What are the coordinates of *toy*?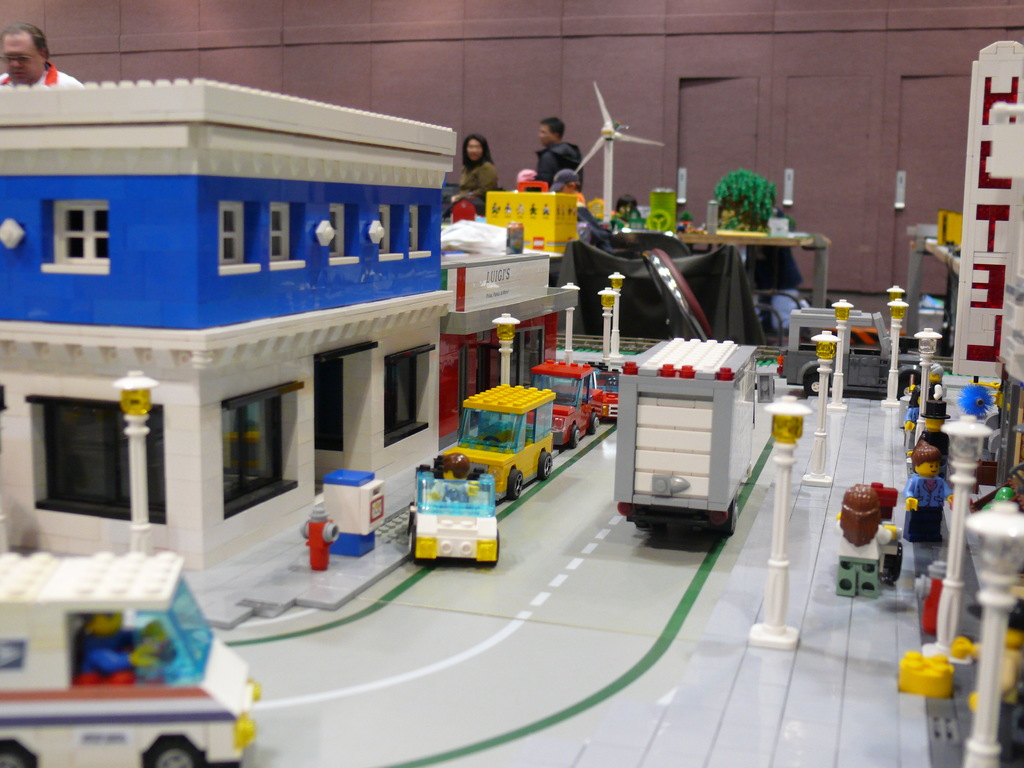
{"left": 592, "top": 359, "right": 641, "bottom": 430}.
